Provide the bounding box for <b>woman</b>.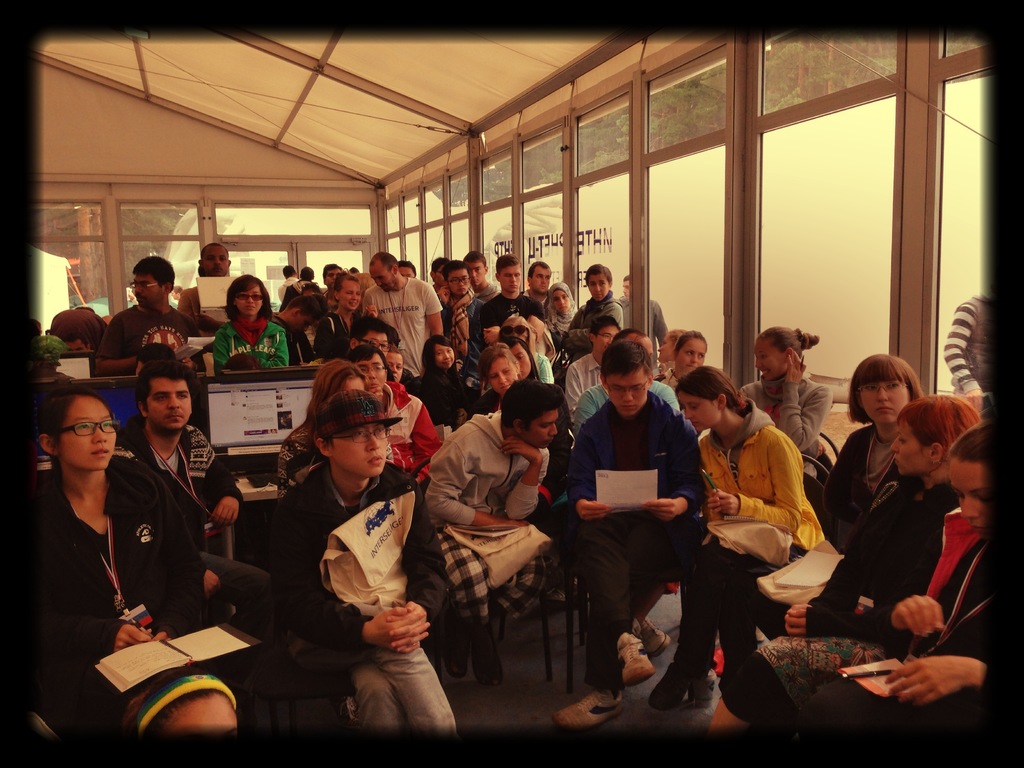
[x1=545, y1=274, x2=570, y2=355].
